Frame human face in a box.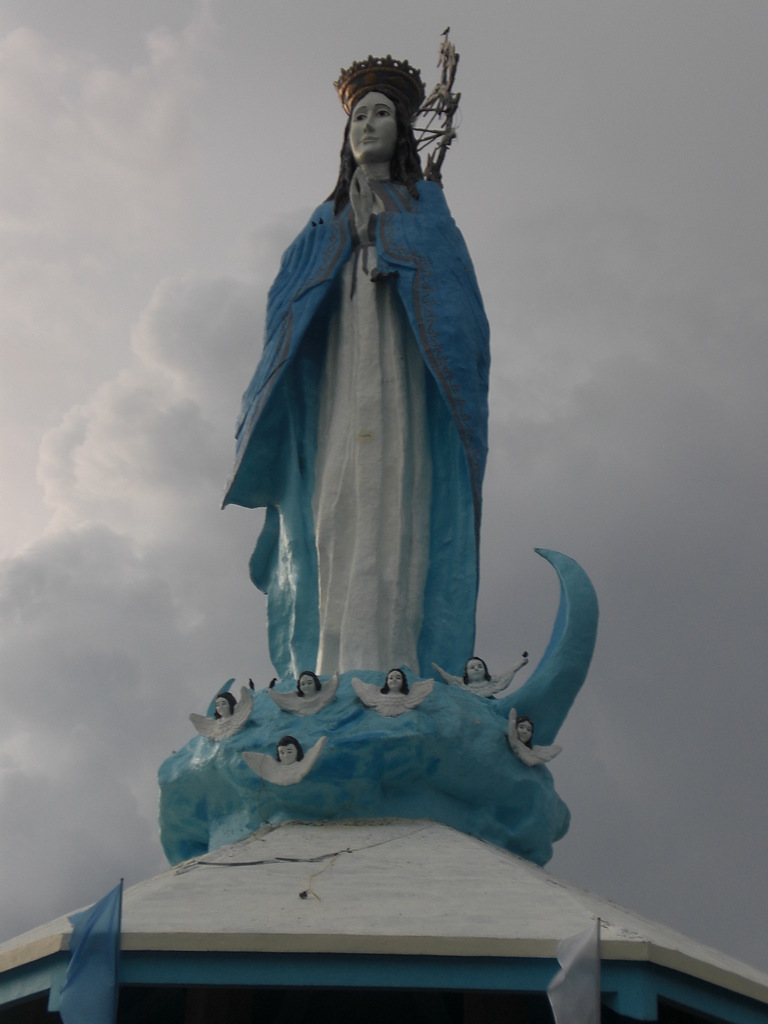
left=302, top=675, right=317, bottom=691.
